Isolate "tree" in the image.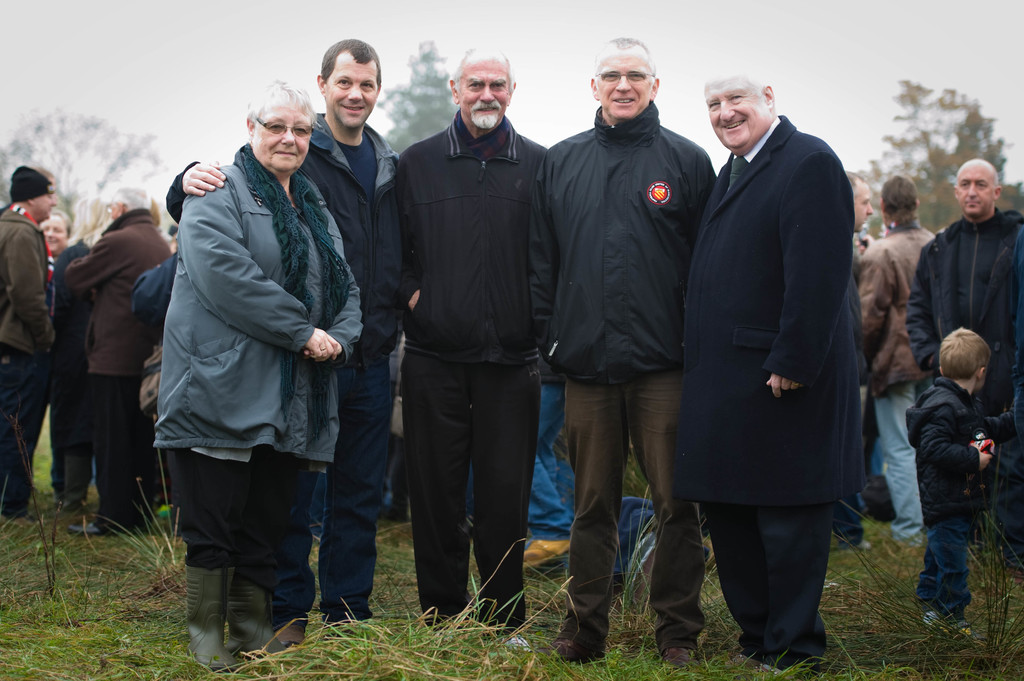
Isolated region: 369 36 471 159.
